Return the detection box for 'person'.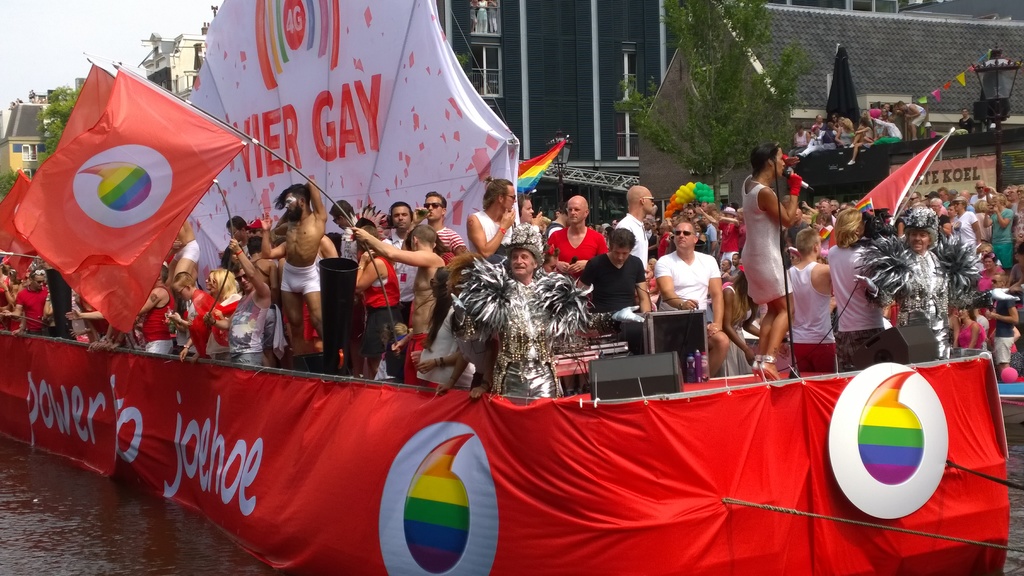
left=454, top=236, right=596, bottom=397.
